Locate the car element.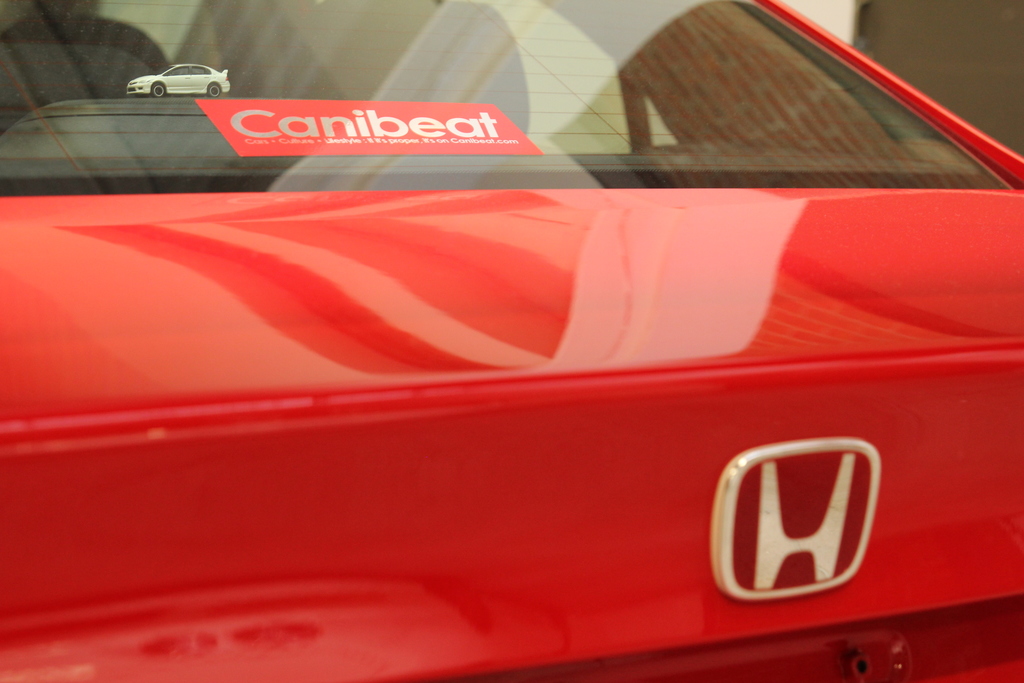
Element bbox: [125, 62, 230, 98].
